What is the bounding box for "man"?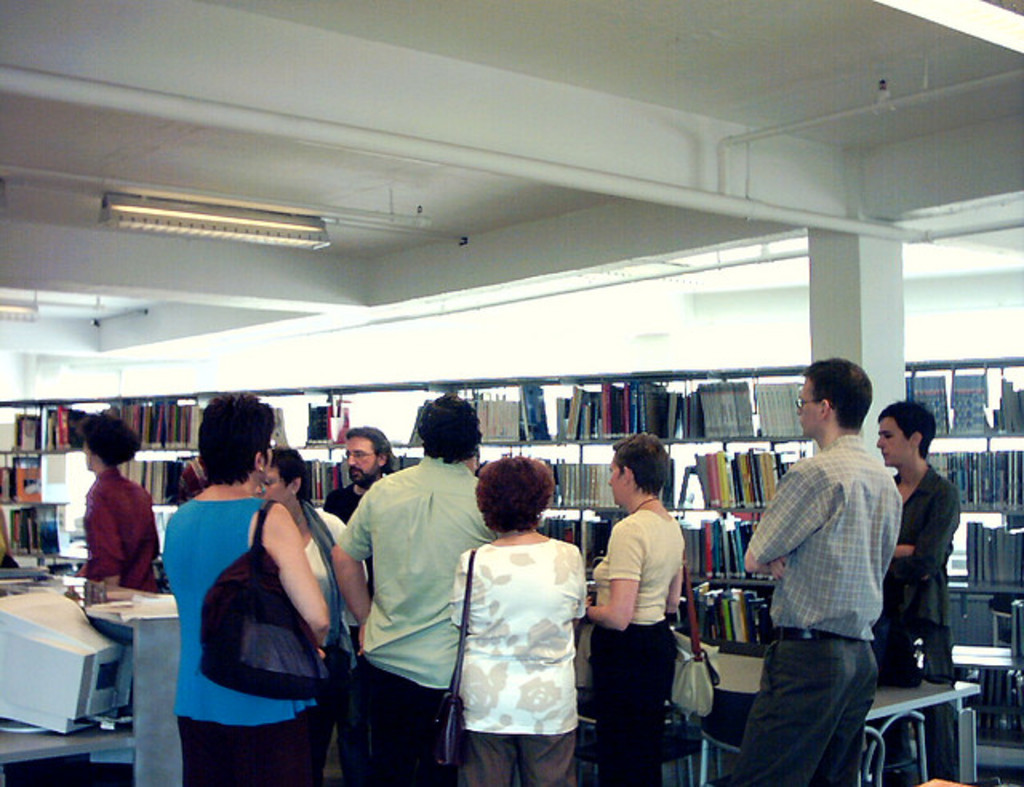
Rect(710, 365, 915, 774).
